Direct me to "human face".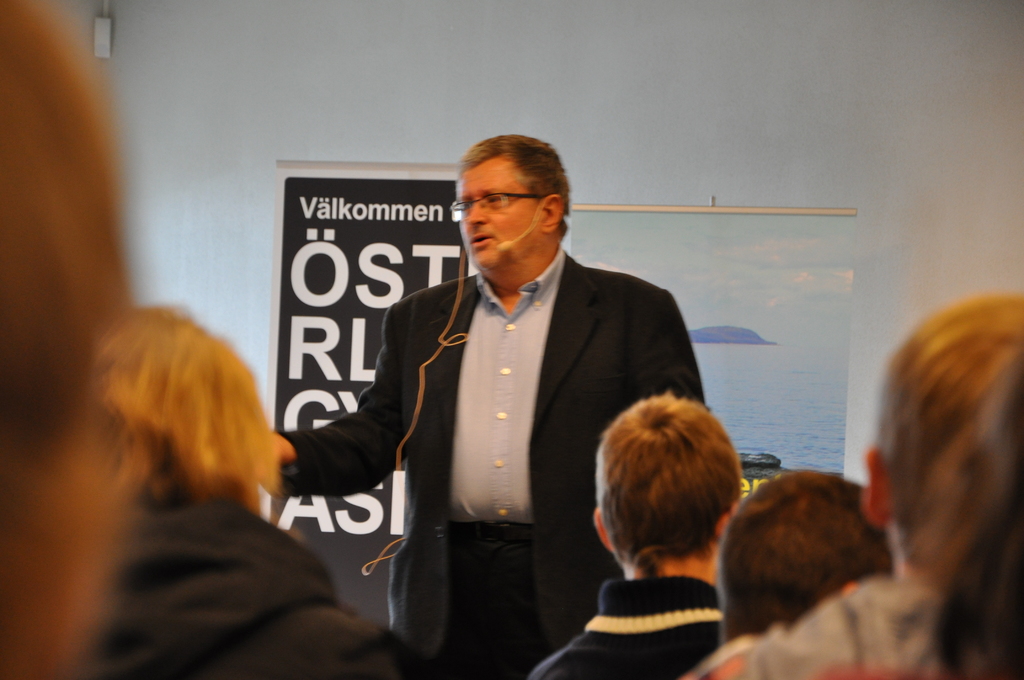
Direction: [450,161,537,272].
